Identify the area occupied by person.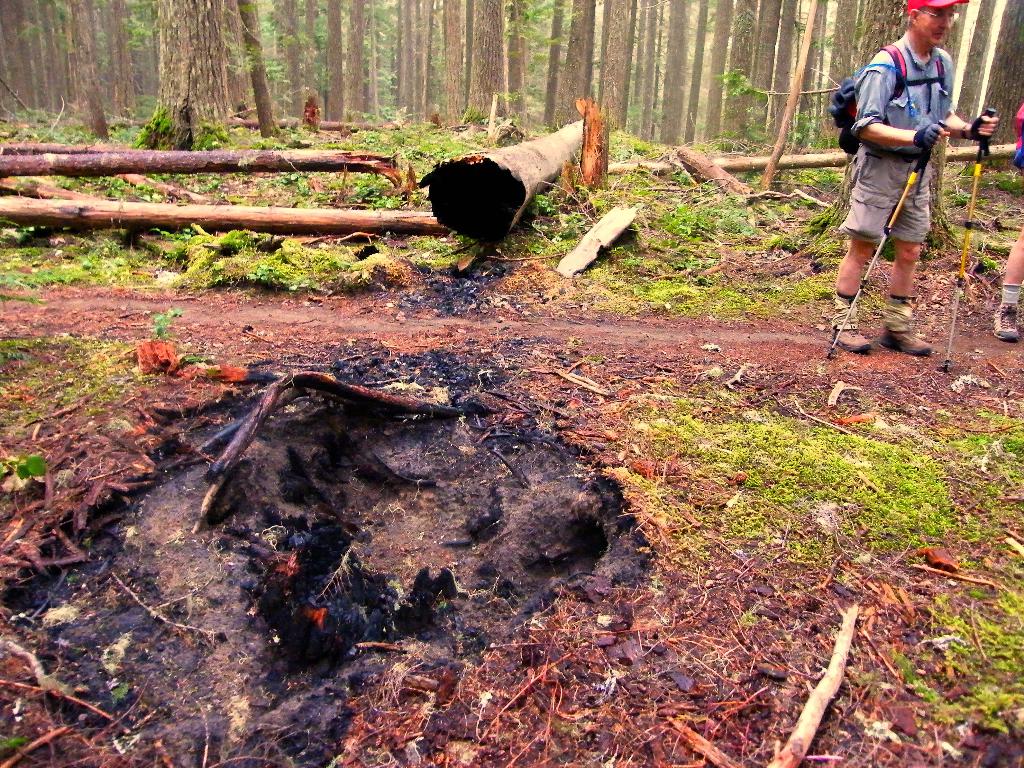
Area: (987, 229, 1023, 343).
